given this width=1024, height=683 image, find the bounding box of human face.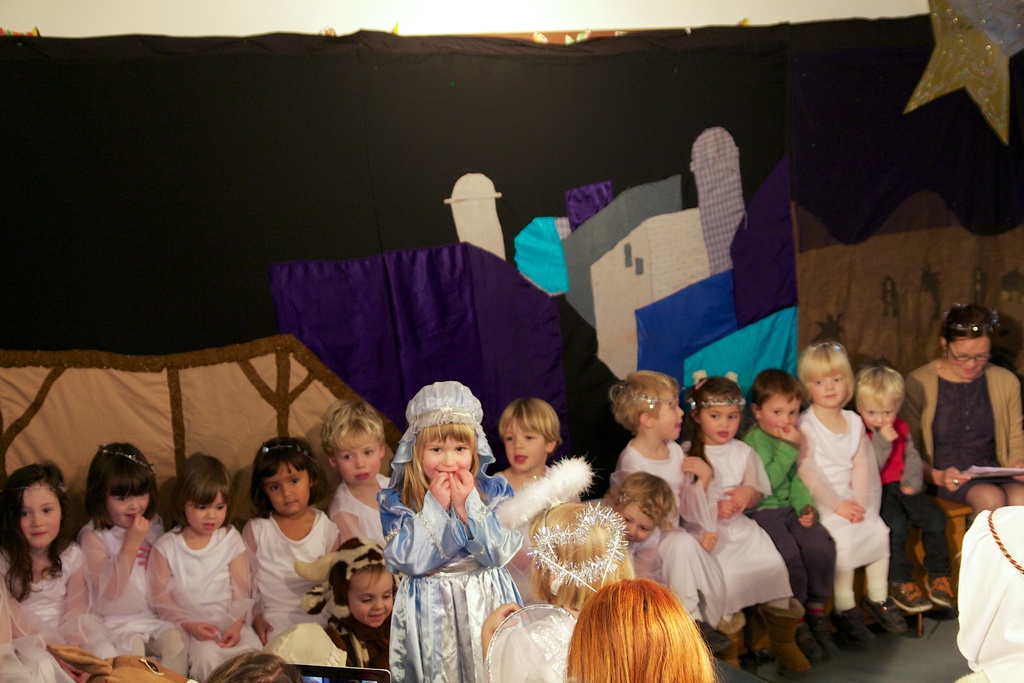
<box>347,577,396,630</box>.
